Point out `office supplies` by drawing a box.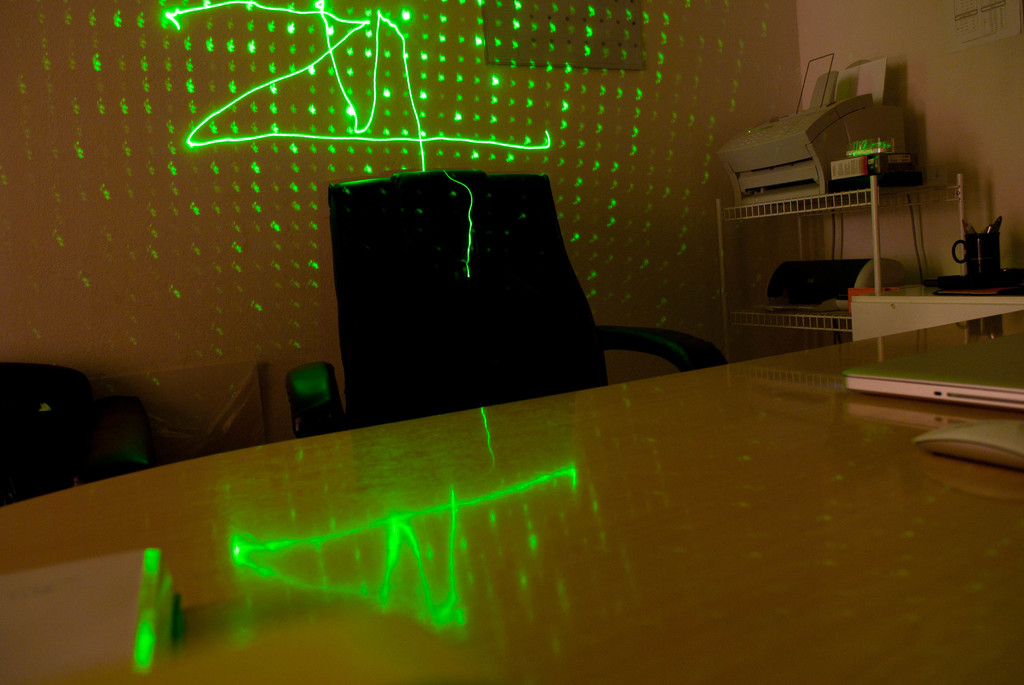
pyautogui.locateOnScreen(847, 326, 1022, 404).
